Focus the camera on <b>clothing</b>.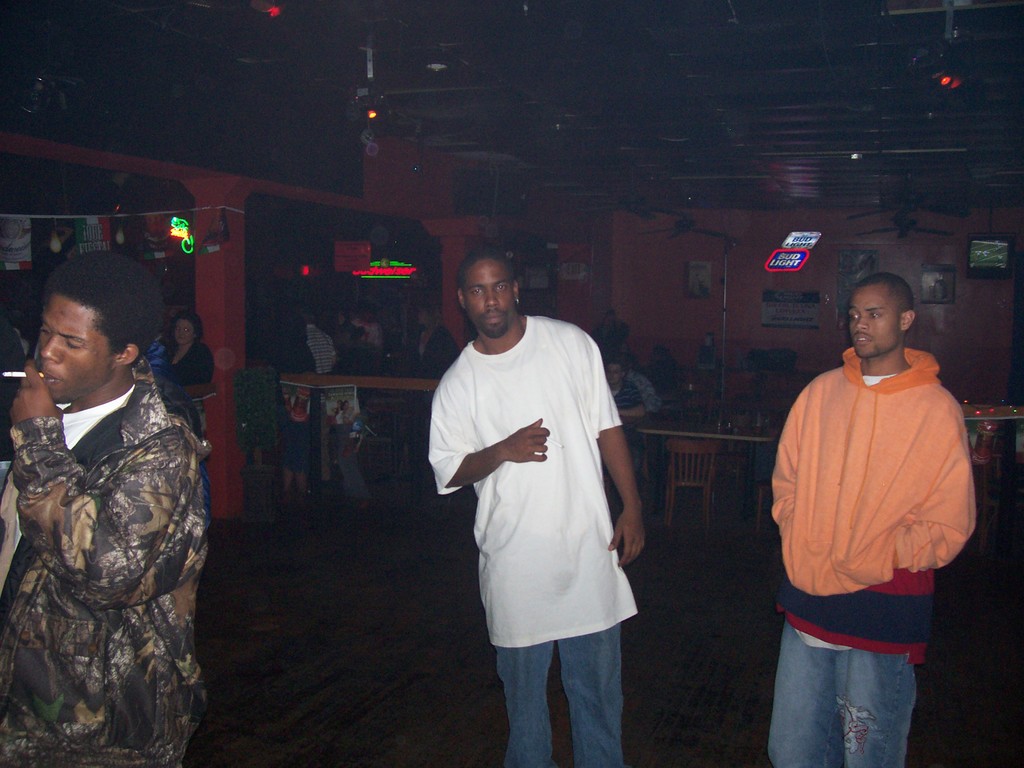
Focus region: box(166, 340, 214, 516).
